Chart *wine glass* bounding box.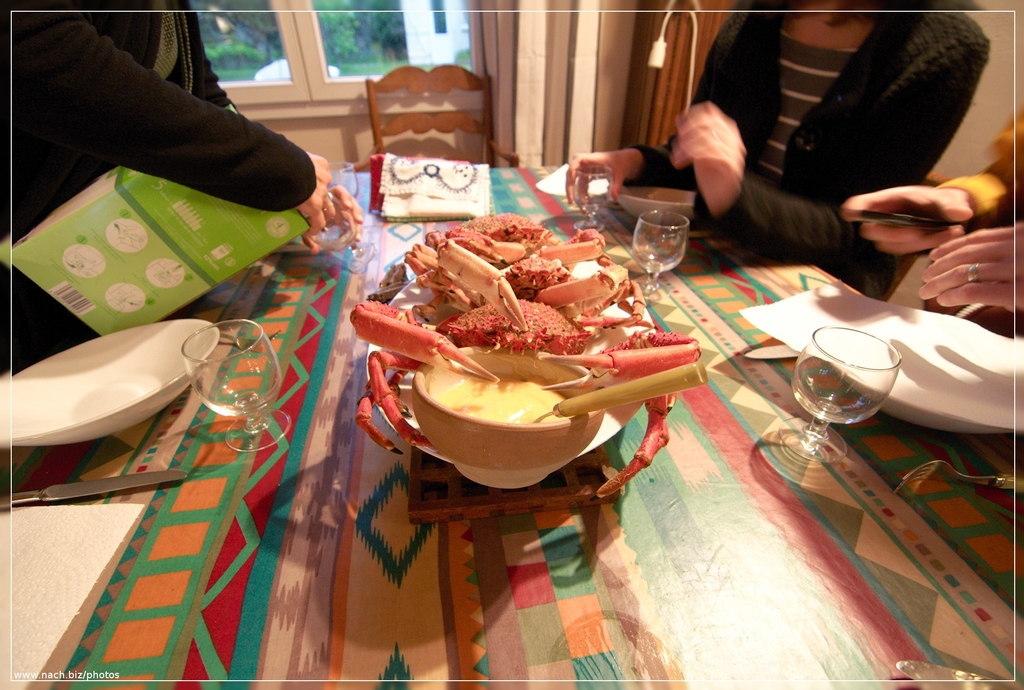
Charted: (left=572, top=165, right=611, bottom=232).
